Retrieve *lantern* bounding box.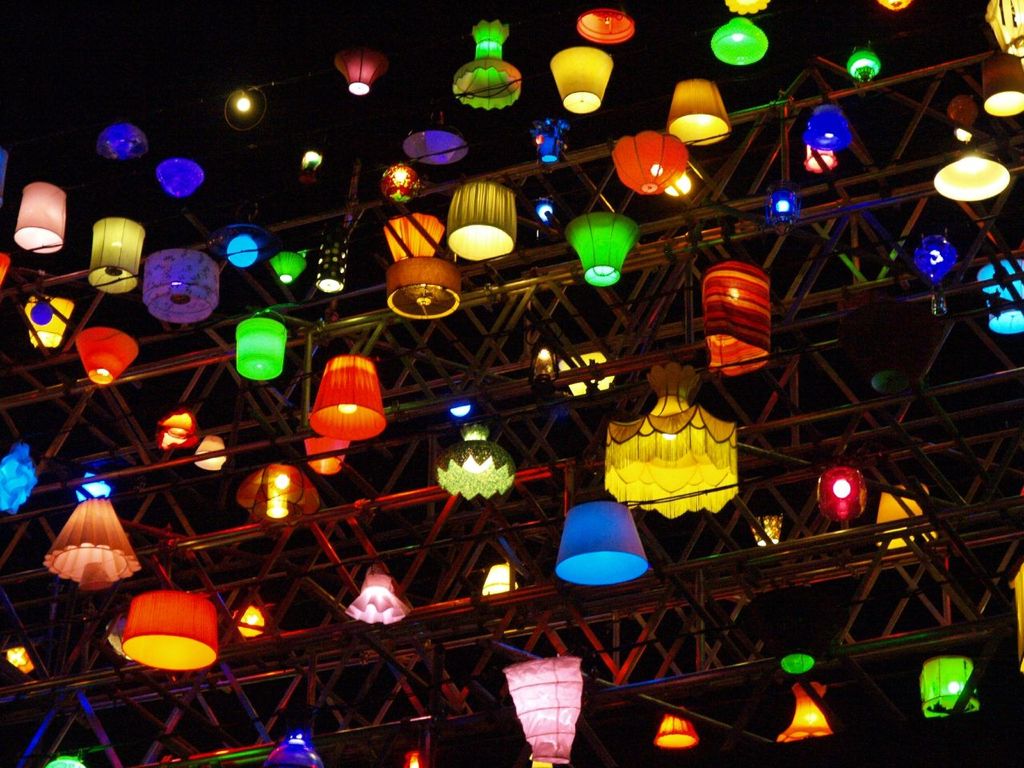
Bounding box: box=[654, 706, 698, 748].
